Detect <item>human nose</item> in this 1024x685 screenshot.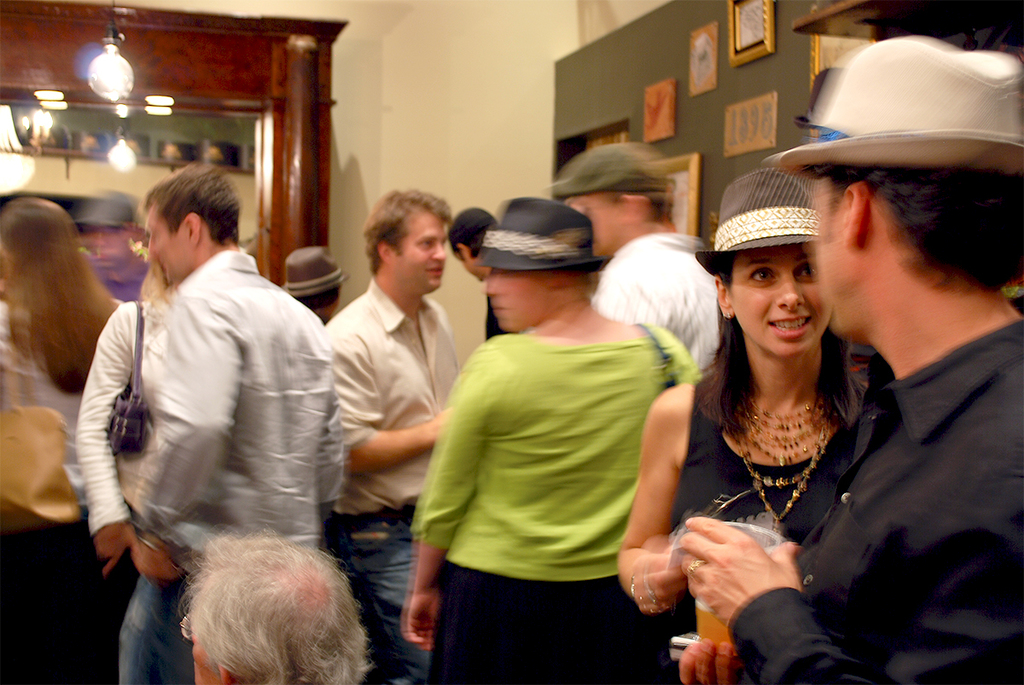
Detection: detection(149, 229, 160, 252).
